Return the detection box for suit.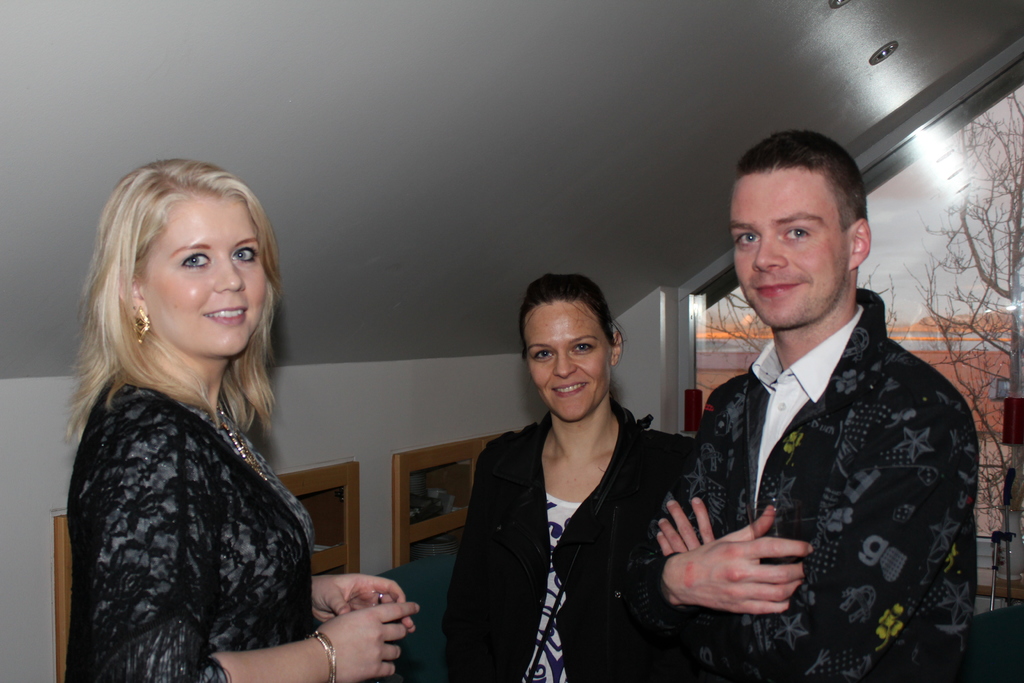
{"left": 428, "top": 397, "right": 699, "bottom": 682}.
